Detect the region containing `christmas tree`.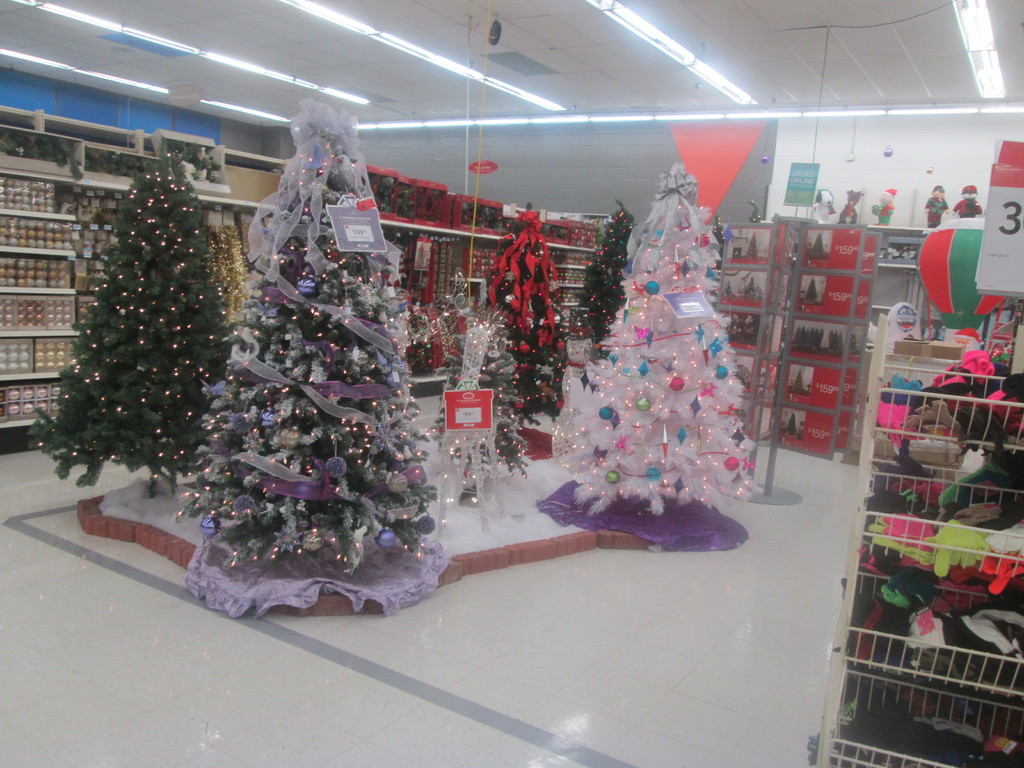
(552, 154, 766, 516).
